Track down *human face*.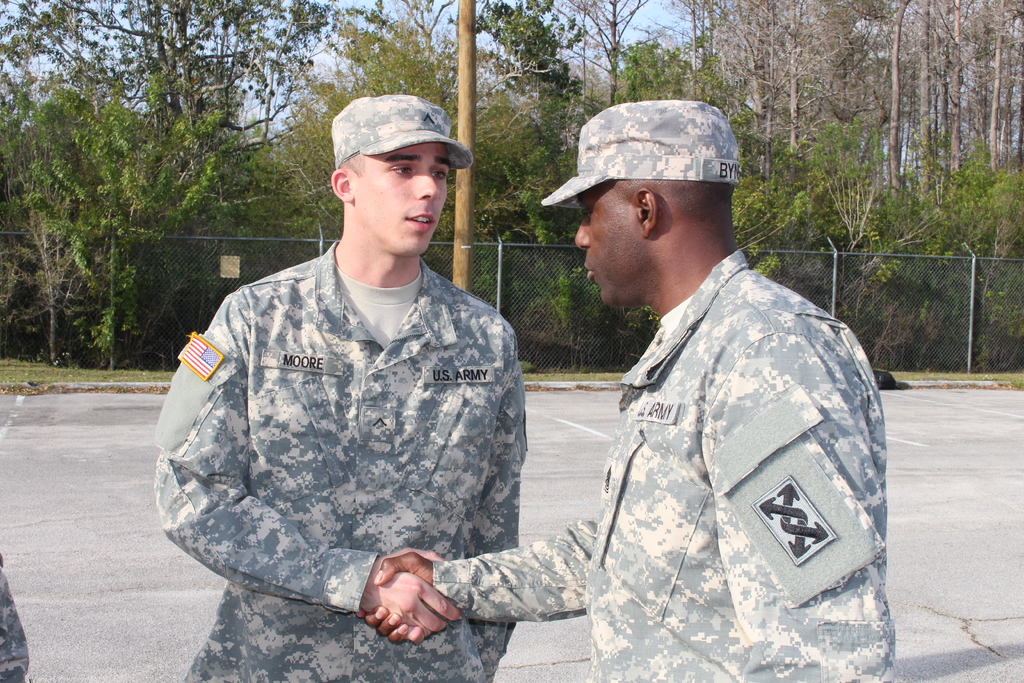
Tracked to [x1=572, y1=194, x2=644, y2=300].
